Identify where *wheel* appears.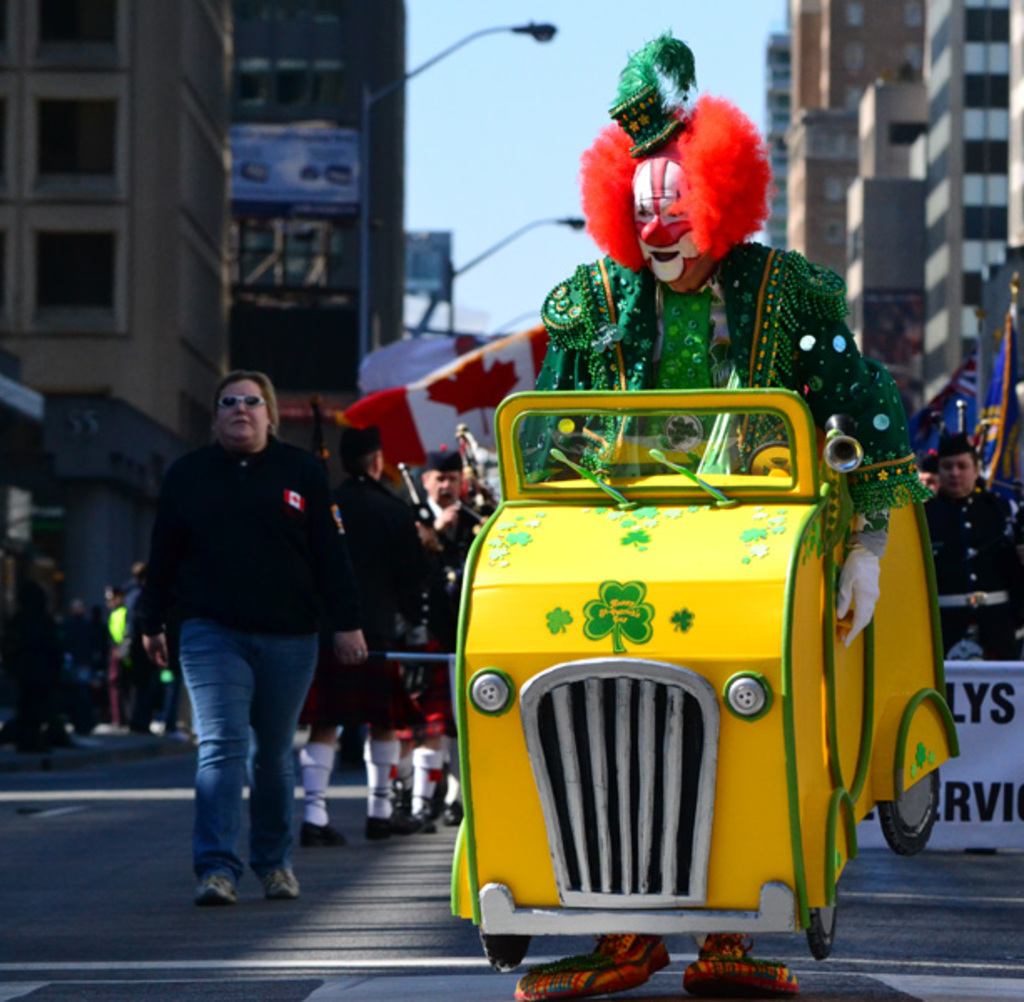
Appears at x1=879 y1=762 x2=949 y2=858.
